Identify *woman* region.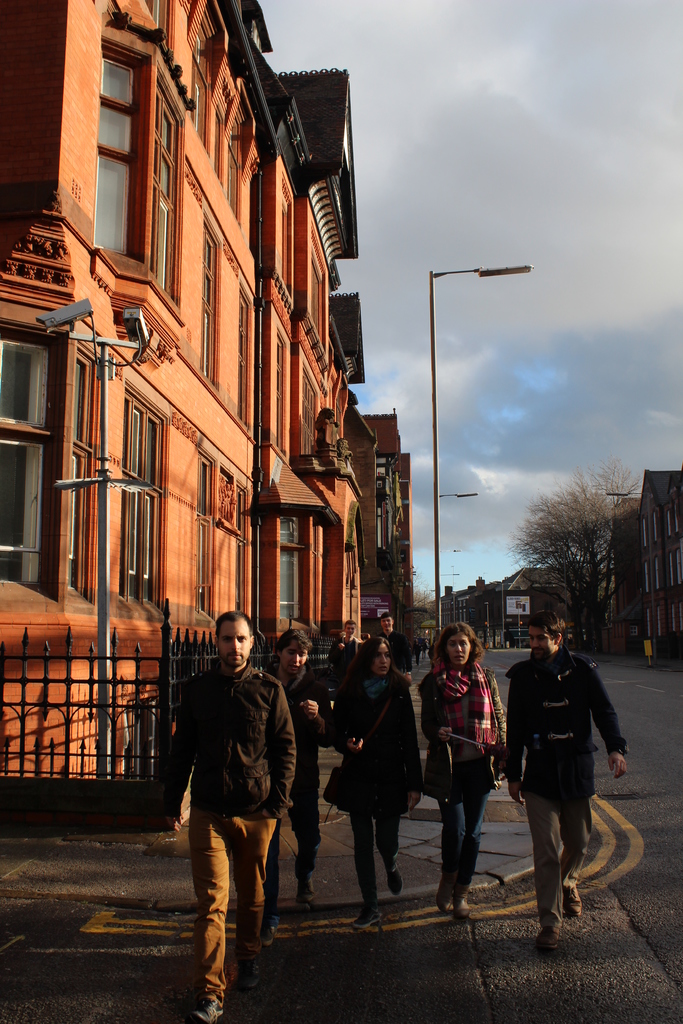
Region: x1=334 y1=642 x2=427 y2=936.
